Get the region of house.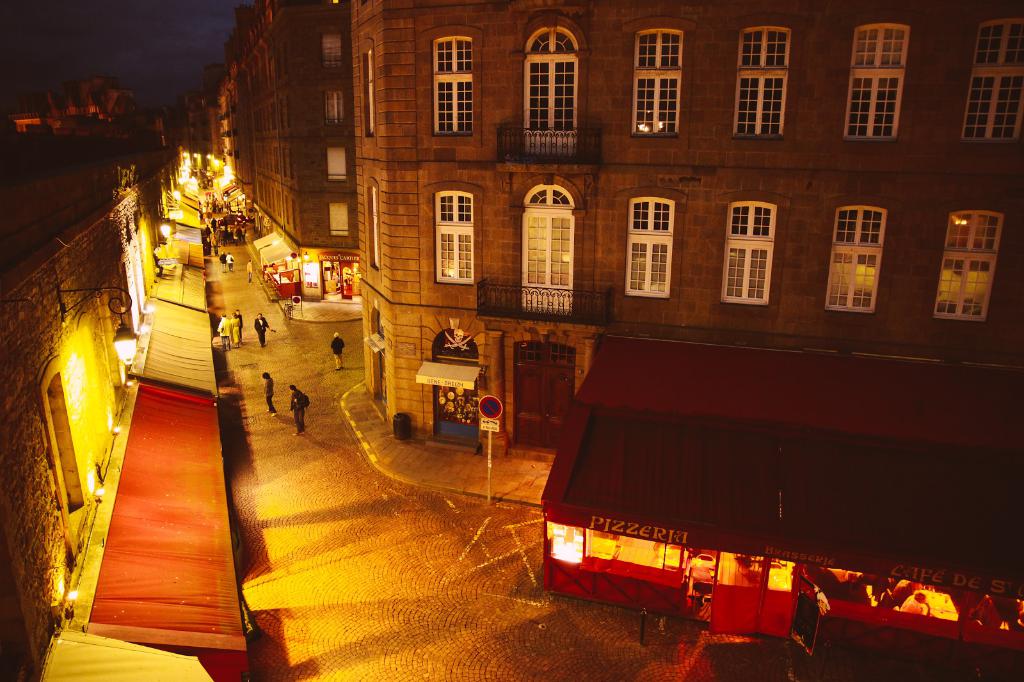
rect(0, 130, 155, 681).
